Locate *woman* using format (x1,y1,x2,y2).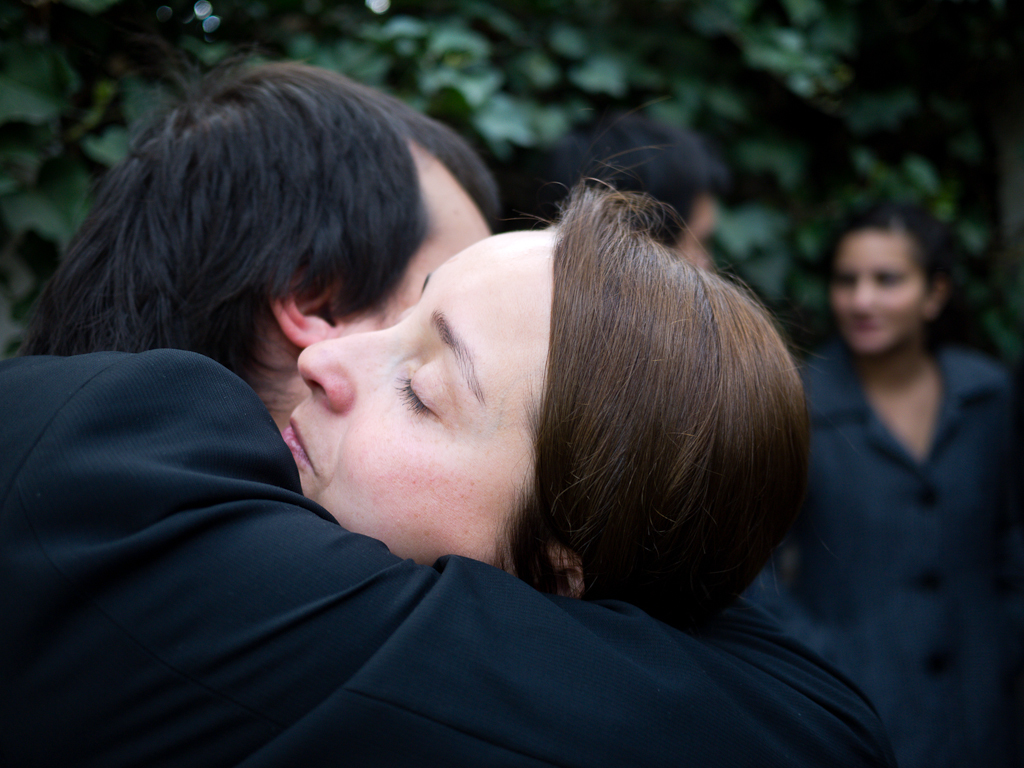
(774,166,1017,750).
